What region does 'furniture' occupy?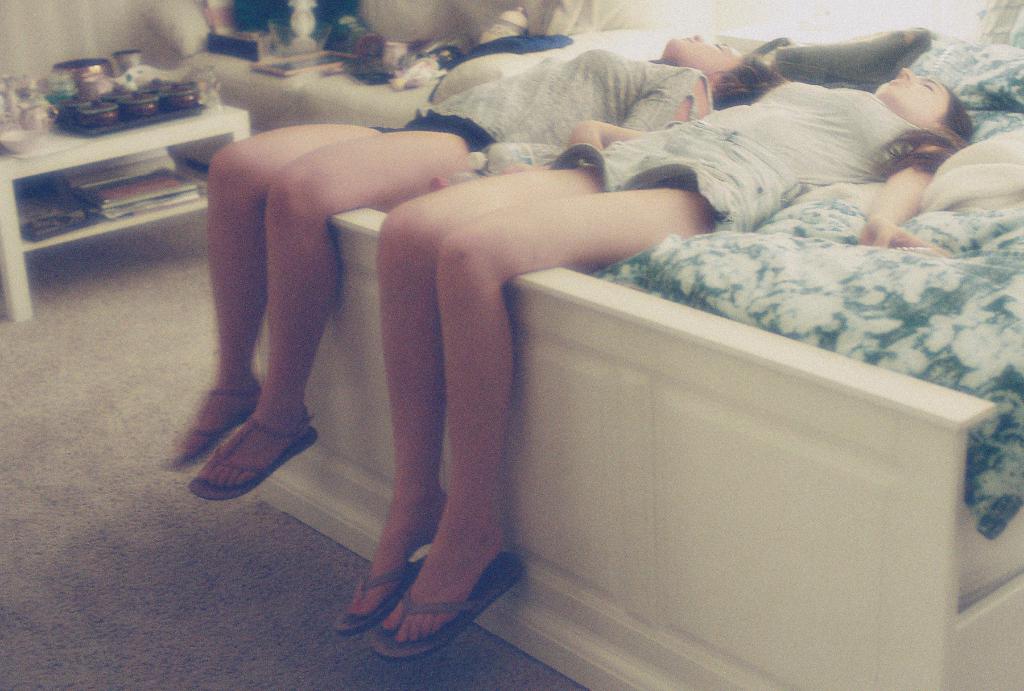
(0, 100, 249, 322).
